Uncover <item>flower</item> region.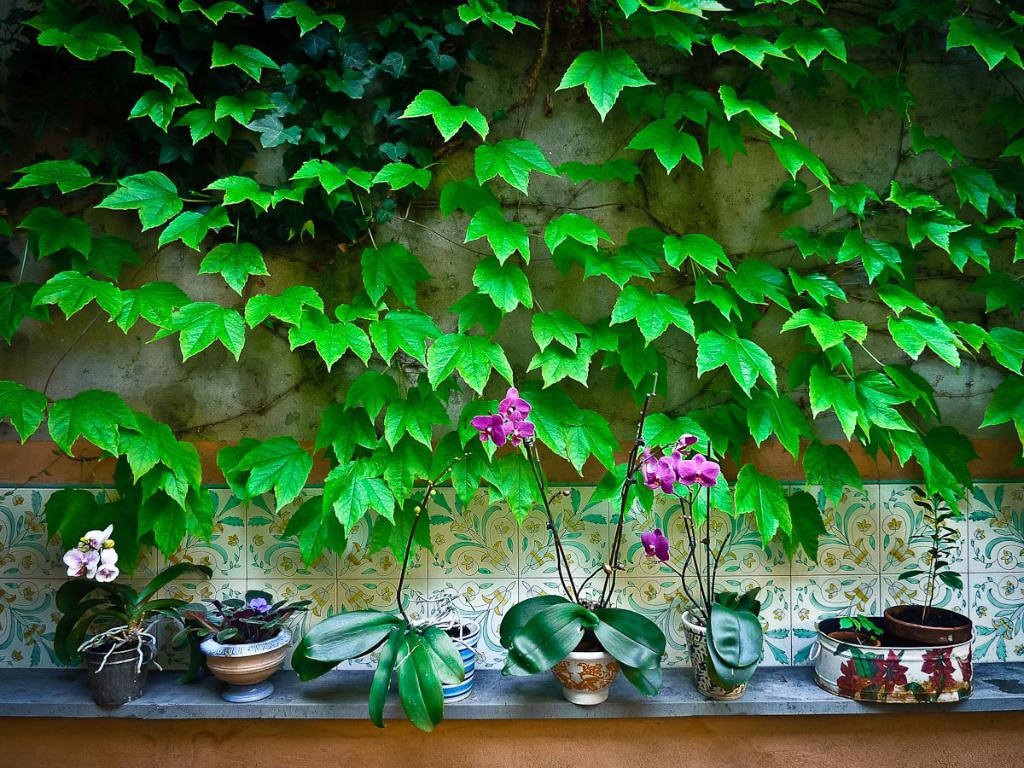
Uncovered: {"left": 800, "top": 608, "right": 809, "bottom": 620}.
